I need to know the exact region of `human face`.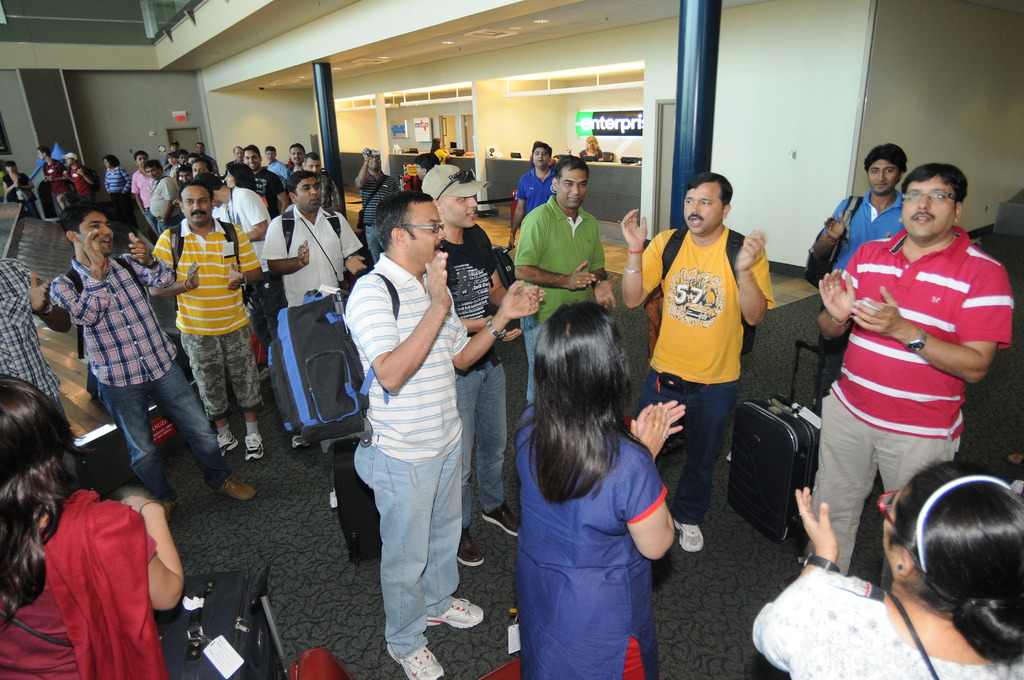
Region: <bbox>440, 193, 479, 227</bbox>.
